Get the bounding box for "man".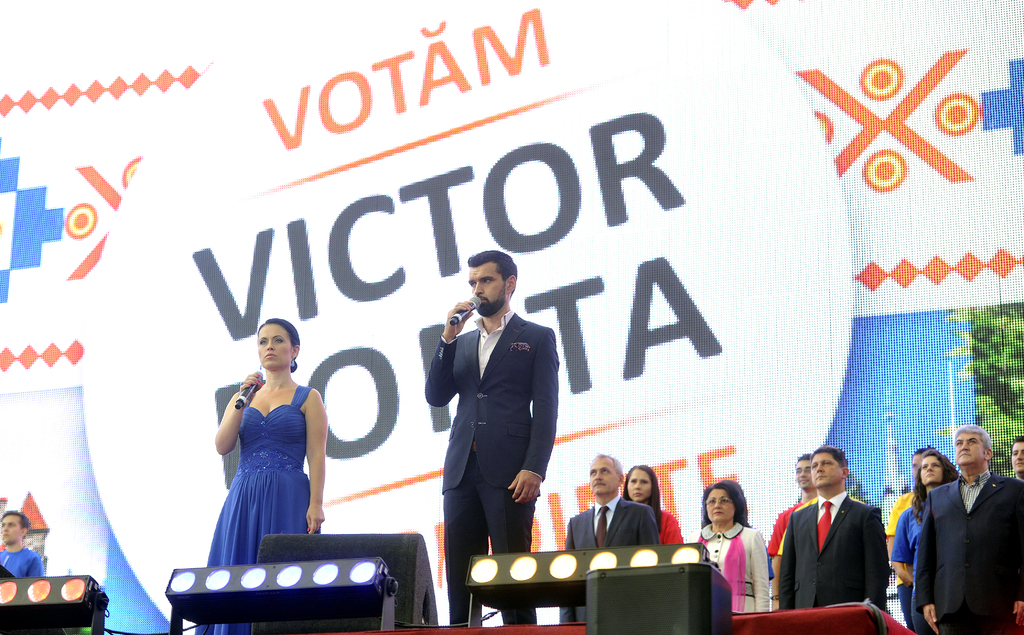
(915,427,1023,634).
